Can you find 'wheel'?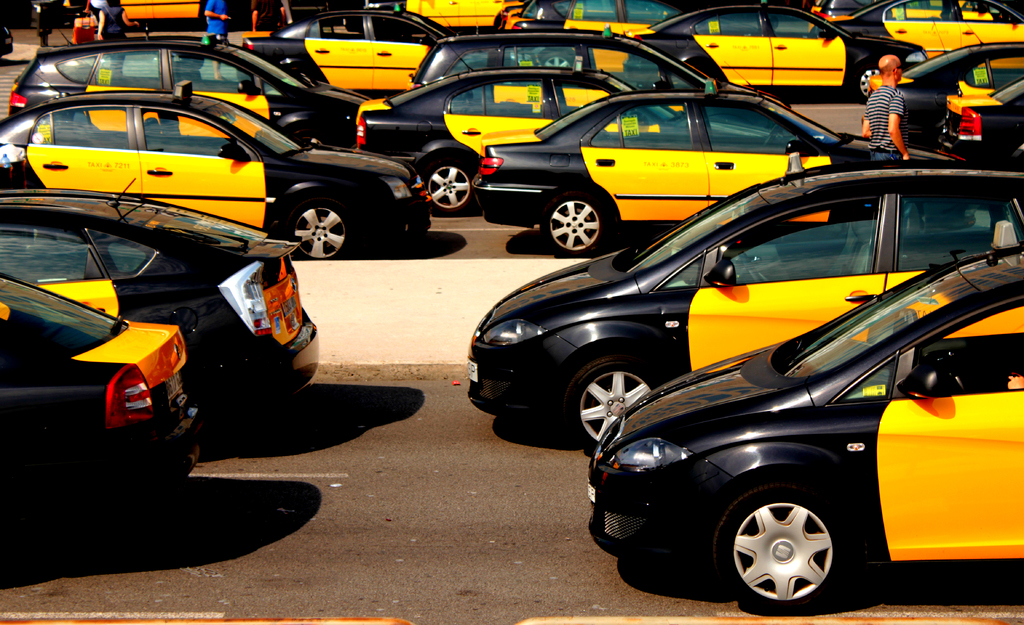
Yes, bounding box: pyautogui.locateOnScreen(541, 196, 618, 260).
